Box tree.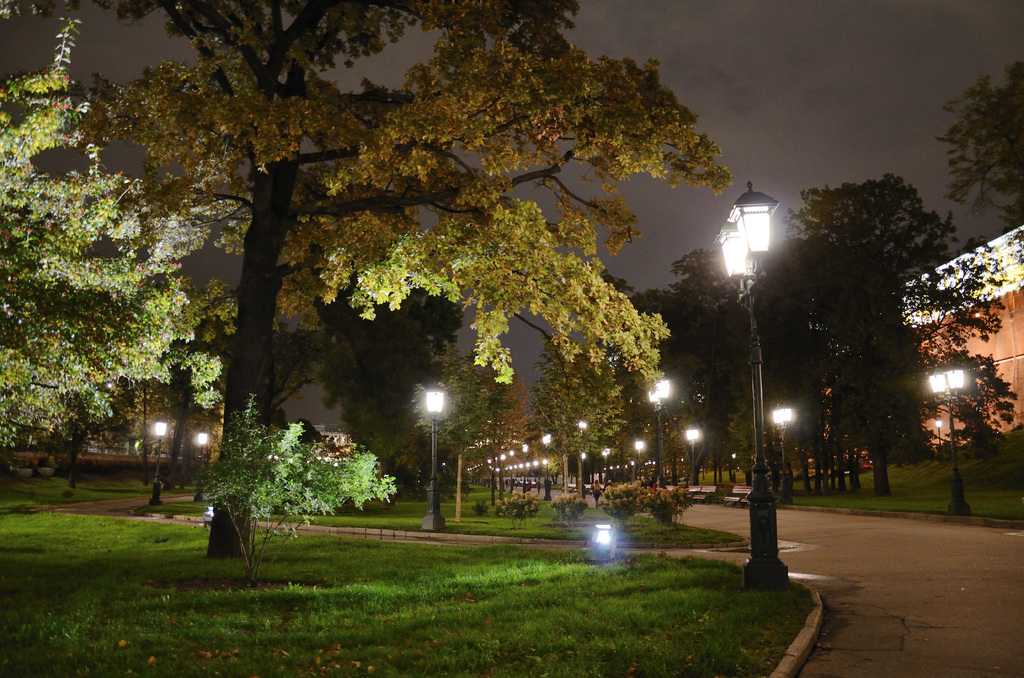
rect(0, 60, 200, 448).
